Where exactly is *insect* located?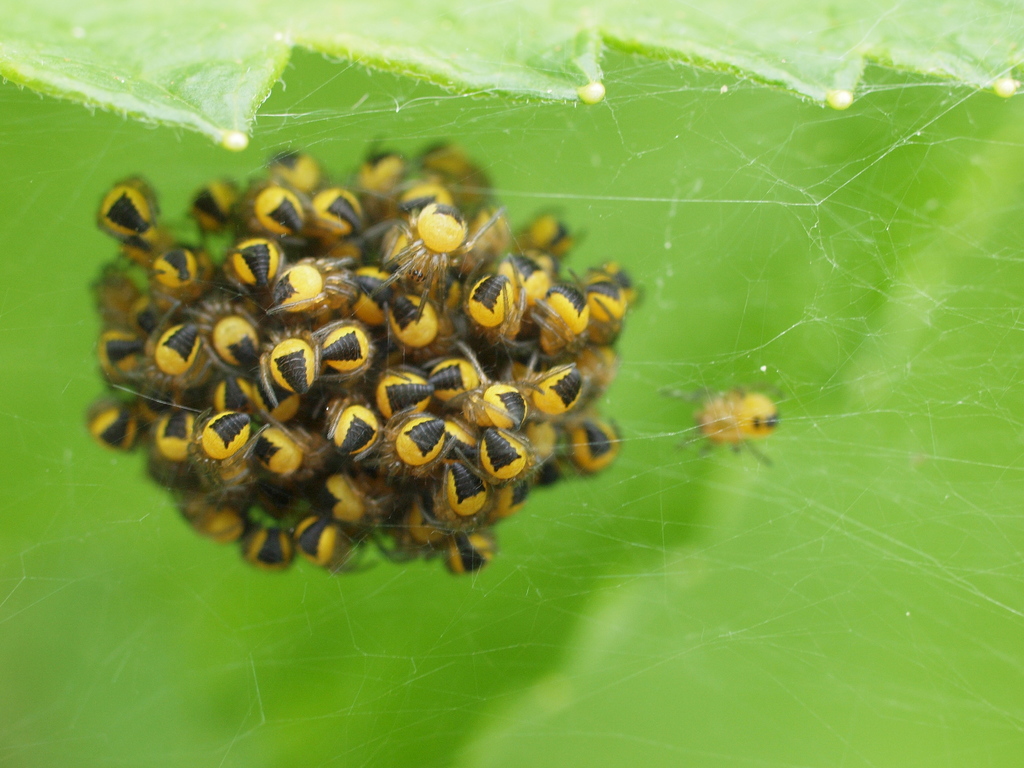
Its bounding box is [left=189, top=246, right=207, bottom=295].
